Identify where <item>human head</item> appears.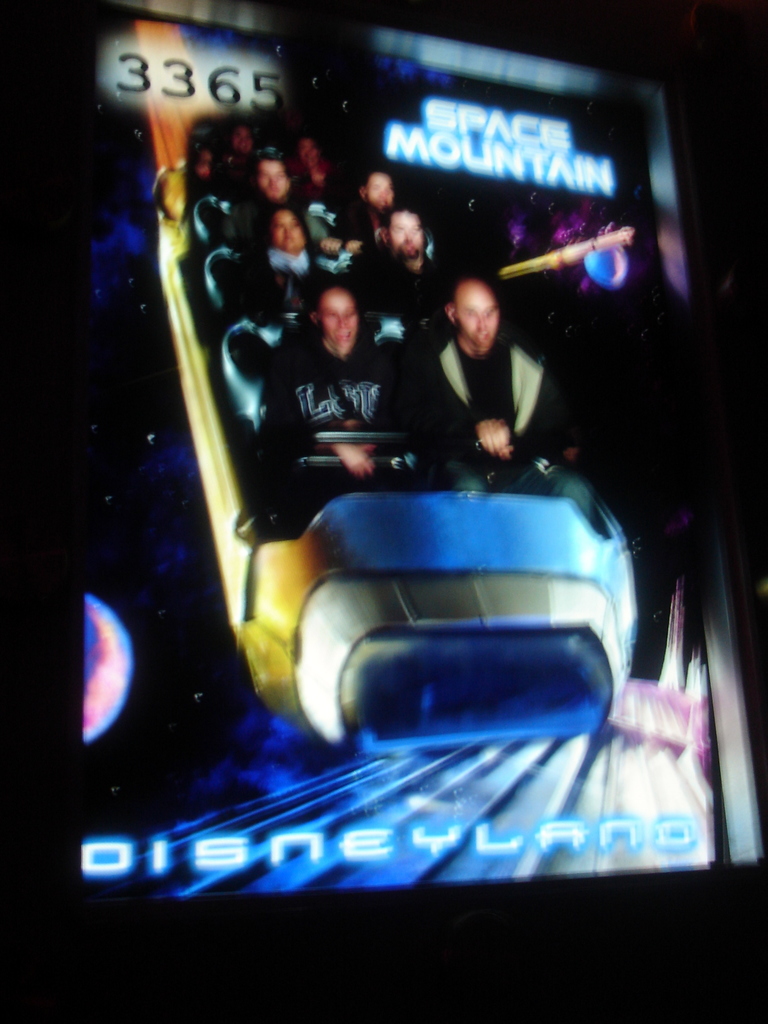
Appears at 263 202 312 260.
